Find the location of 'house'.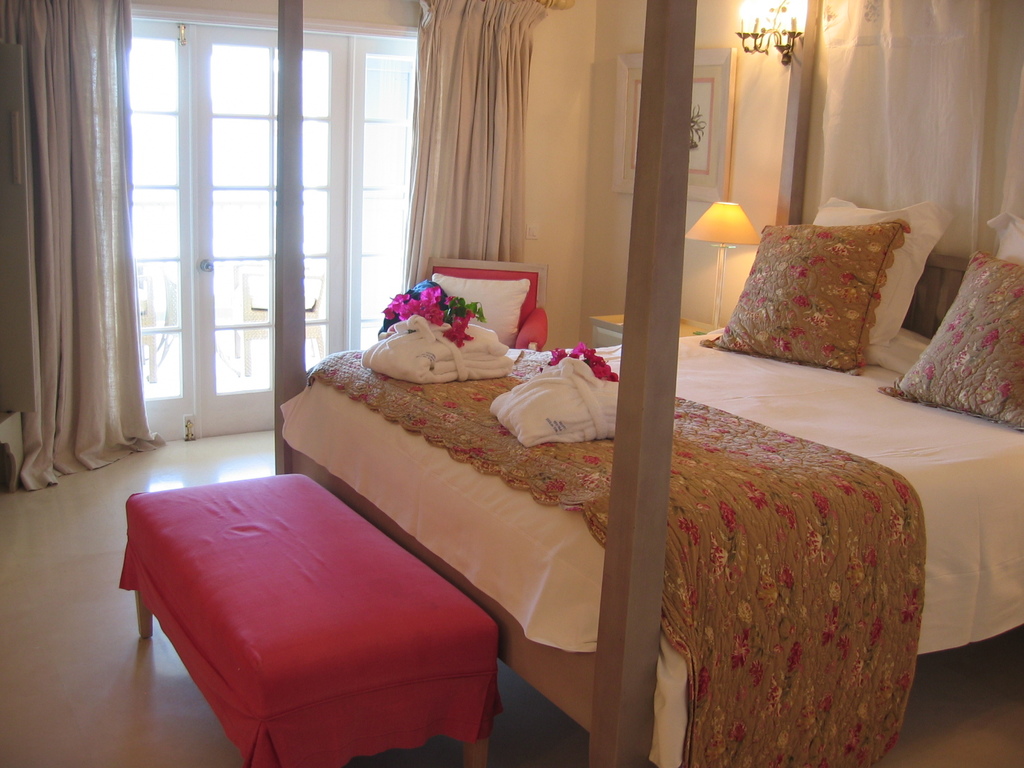
Location: {"x1": 0, "y1": 0, "x2": 1023, "y2": 767}.
